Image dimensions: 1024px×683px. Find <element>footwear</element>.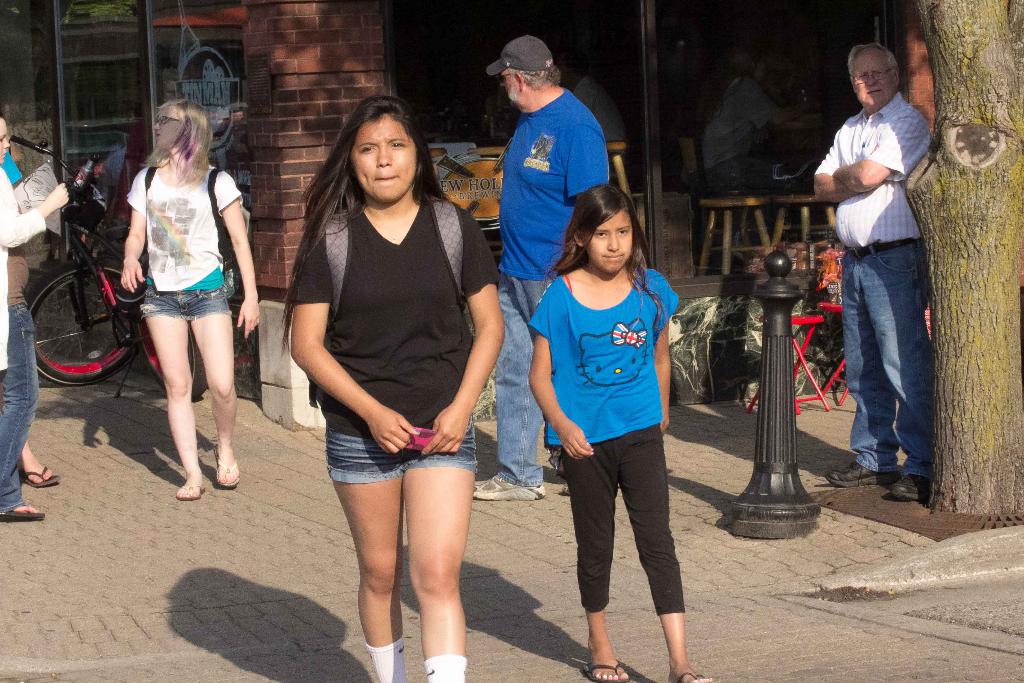
<region>884, 469, 931, 500</region>.
